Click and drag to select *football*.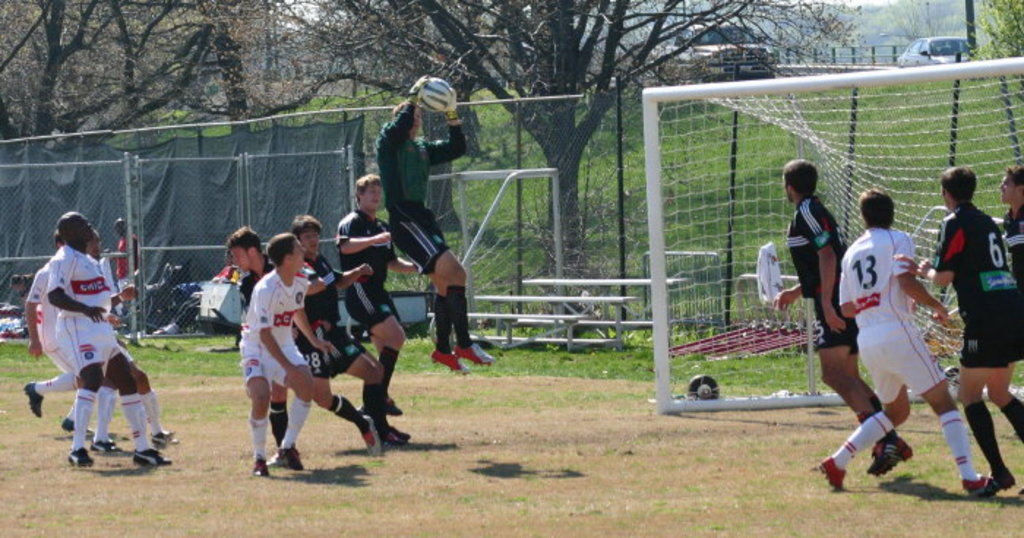
Selection: detection(413, 73, 455, 114).
